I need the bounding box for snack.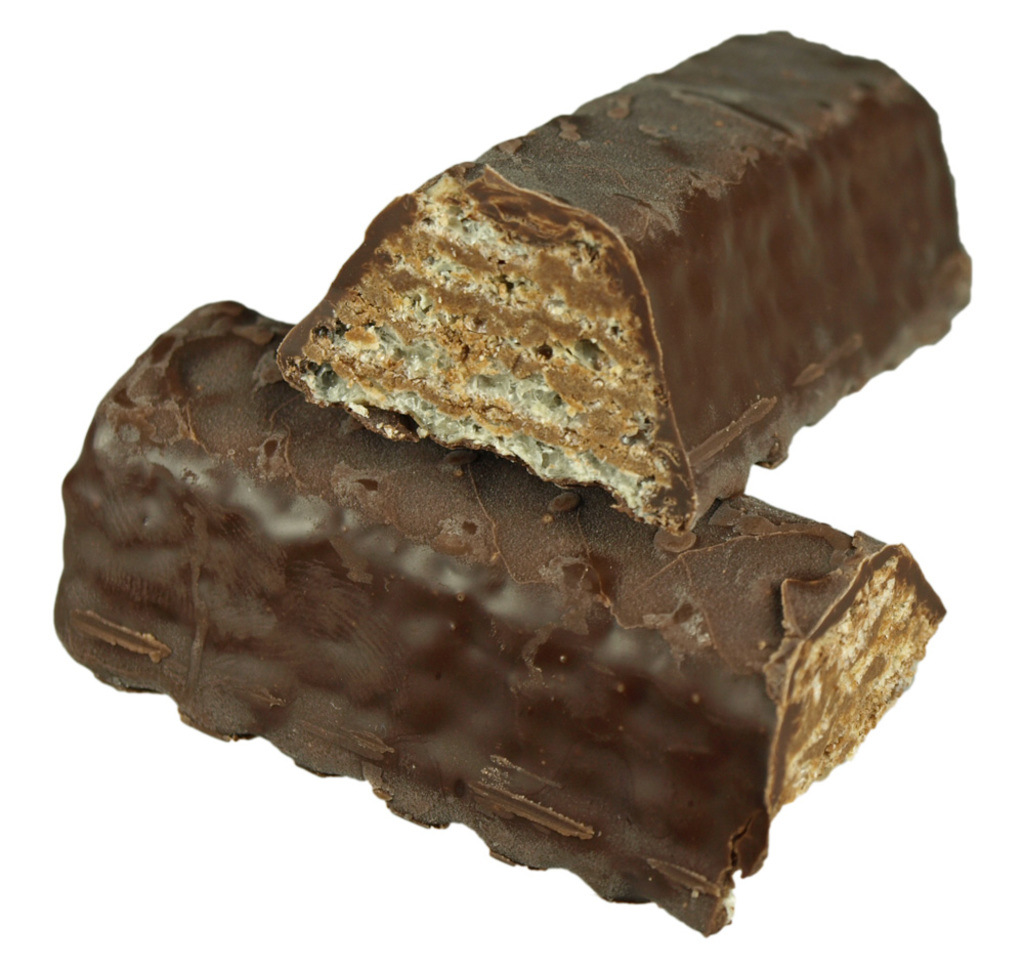
Here it is: bbox(53, 297, 940, 934).
